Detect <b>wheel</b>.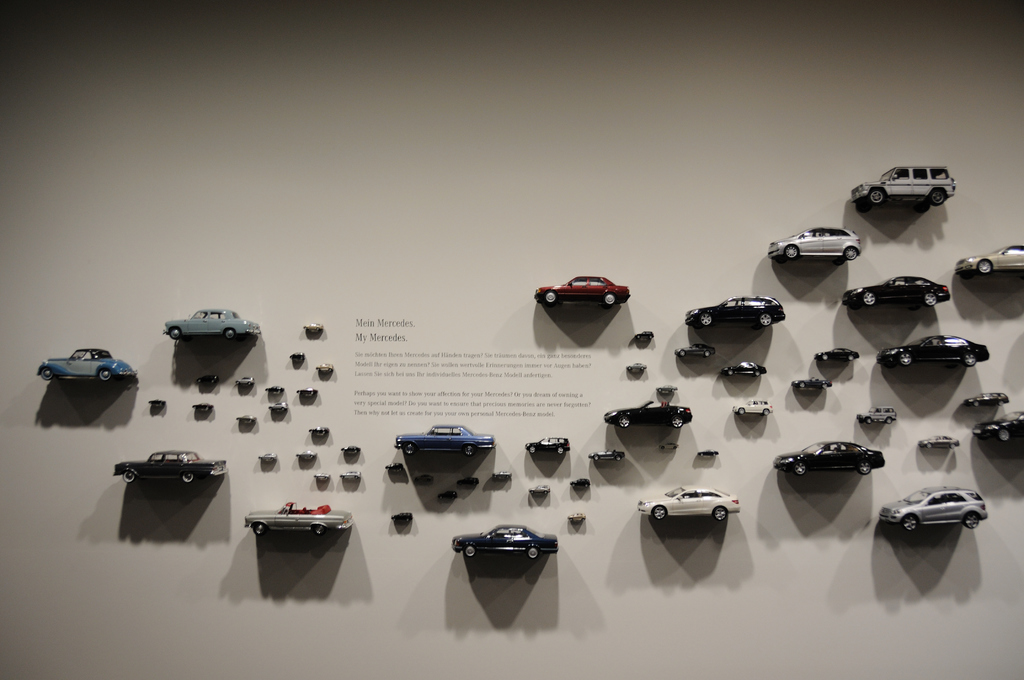
Detected at 529,445,536,454.
